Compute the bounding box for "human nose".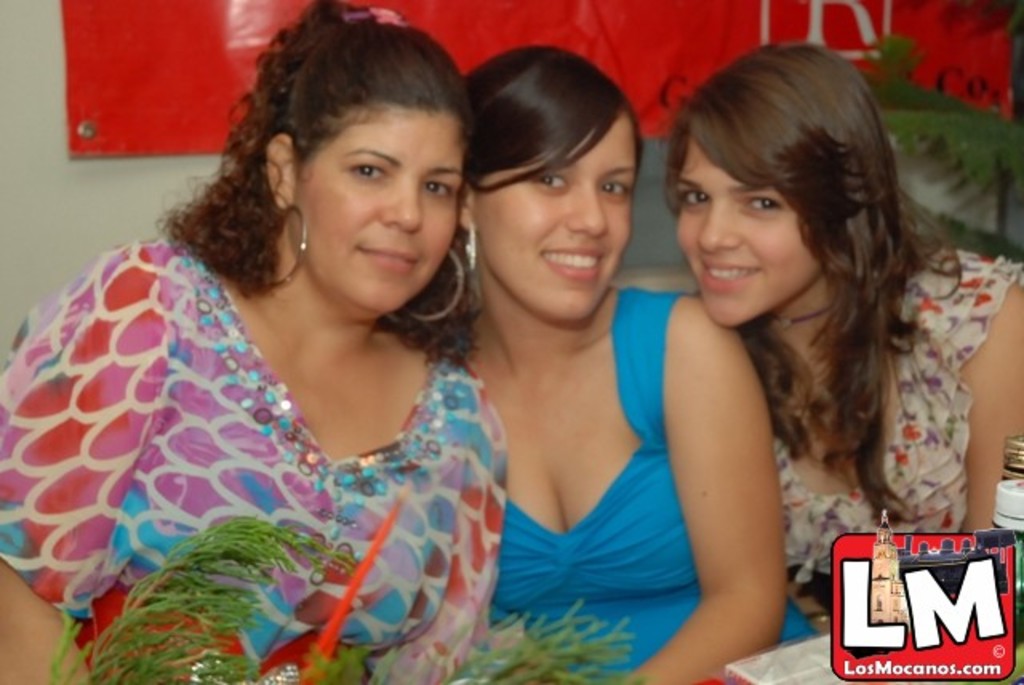
(x1=694, y1=194, x2=739, y2=253).
